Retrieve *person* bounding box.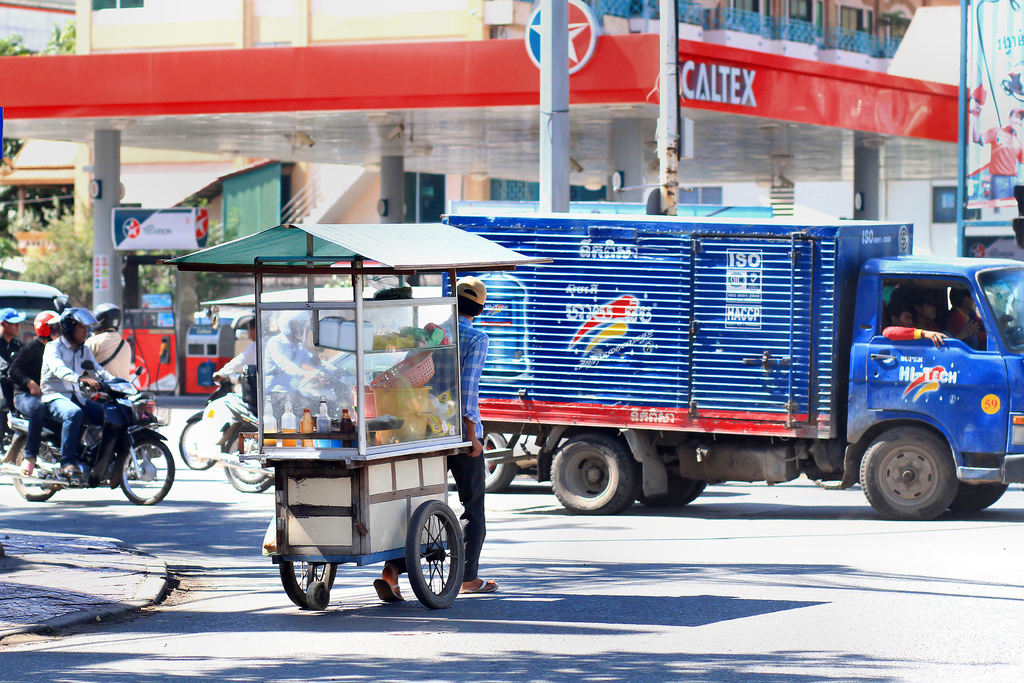
Bounding box: detection(917, 293, 943, 331).
